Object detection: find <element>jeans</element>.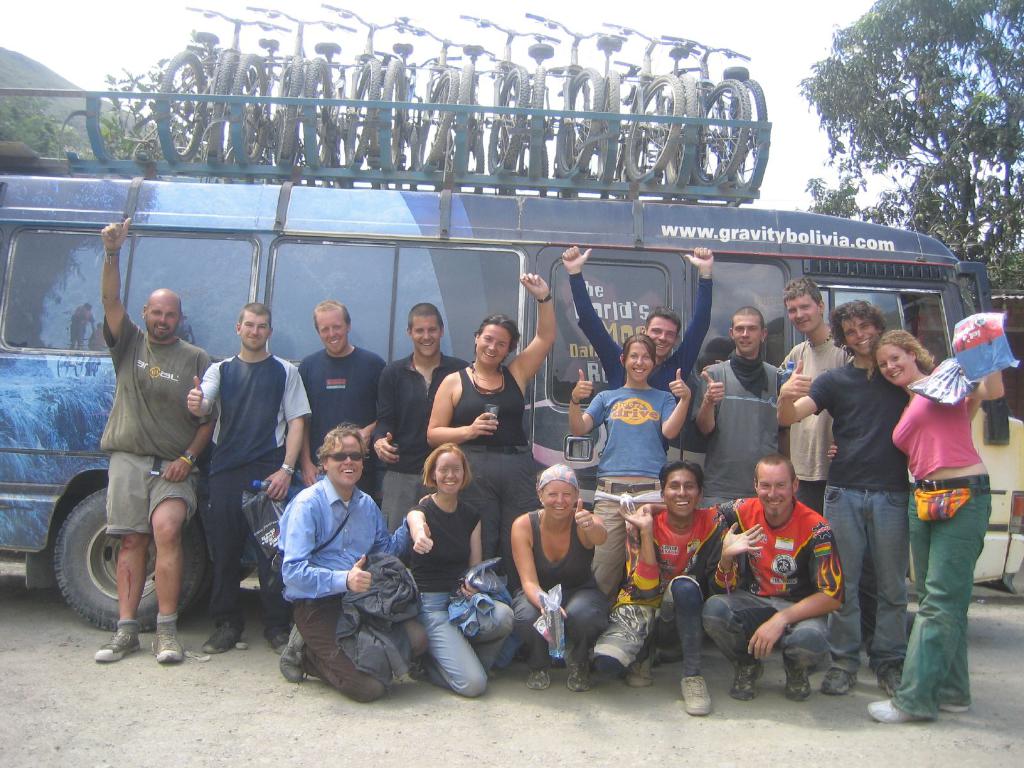
box=[826, 477, 905, 668].
